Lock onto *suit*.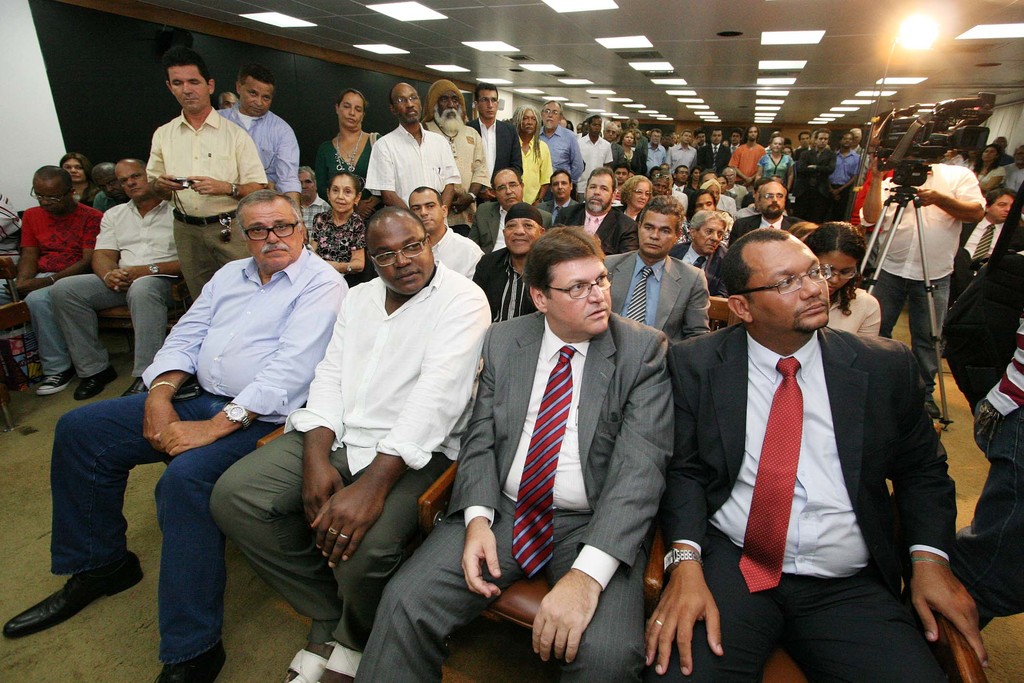
Locked: locate(350, 309, 676, 680).
